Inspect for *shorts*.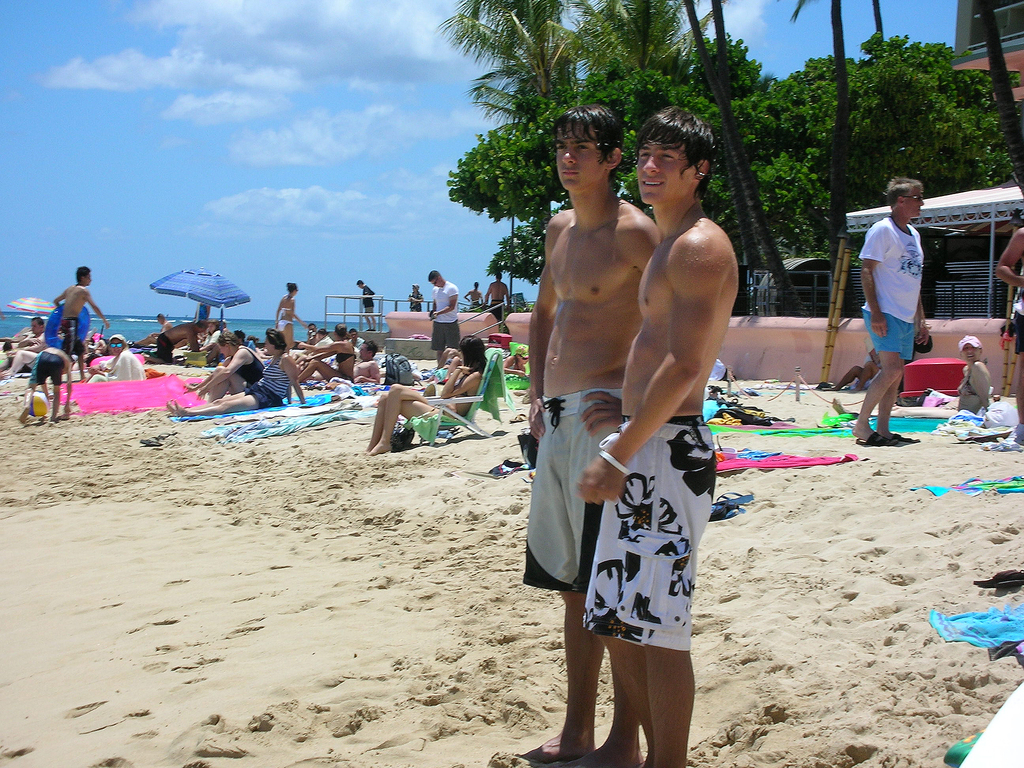
Inspection: locate(62, 320, 86, 356).
